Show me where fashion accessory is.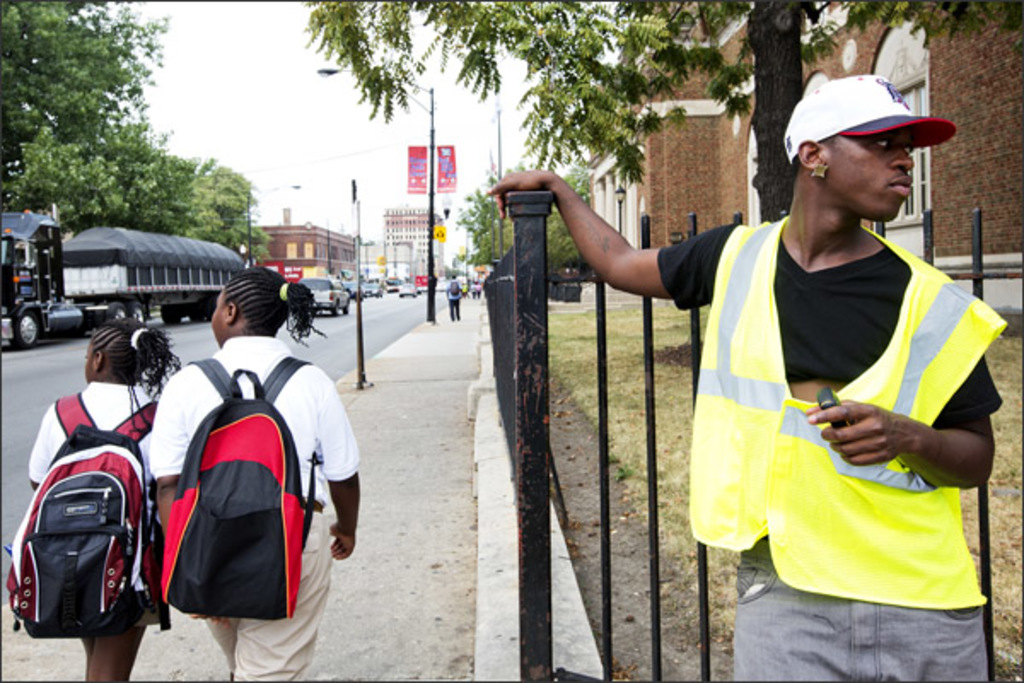
fashion accessory is at [left=809, top=157, right=828, bottom=181].
